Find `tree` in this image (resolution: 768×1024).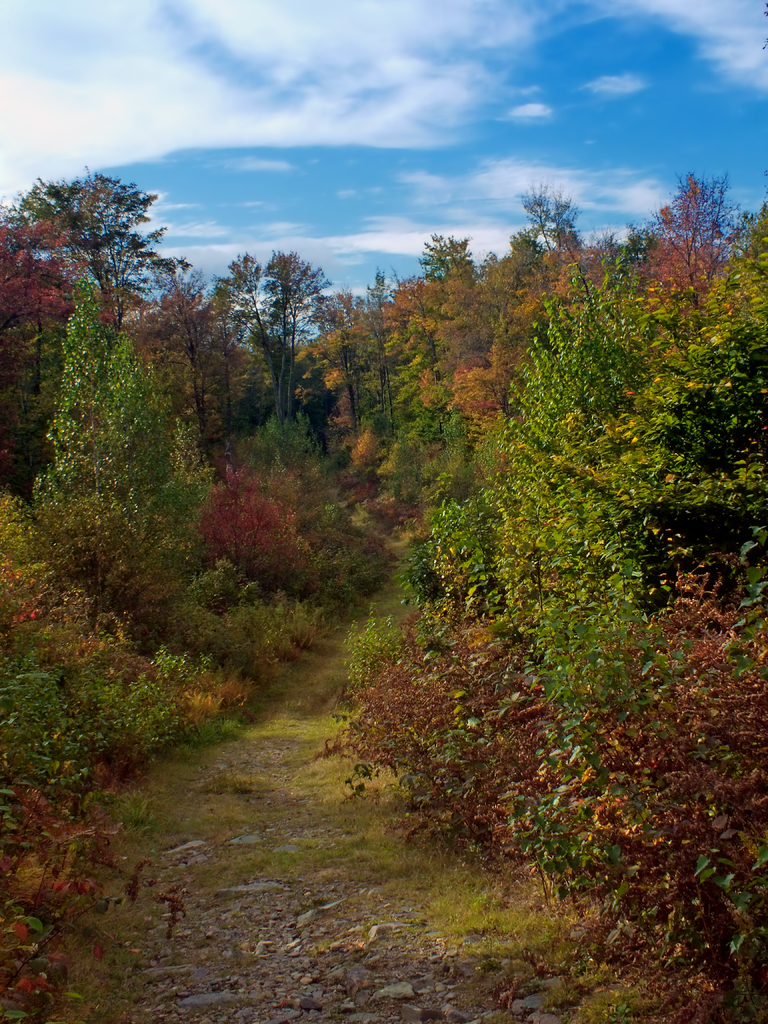
left=215, top=225, right=339, bottom=413.
